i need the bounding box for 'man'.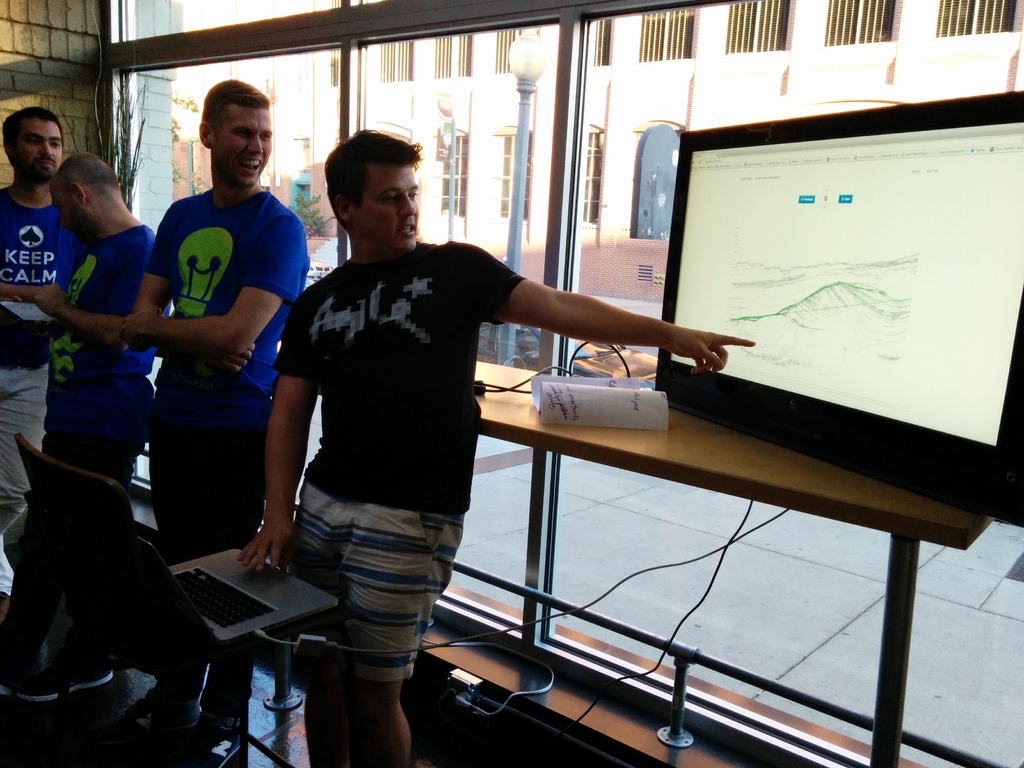
Here it is: 0:108:80:537.
